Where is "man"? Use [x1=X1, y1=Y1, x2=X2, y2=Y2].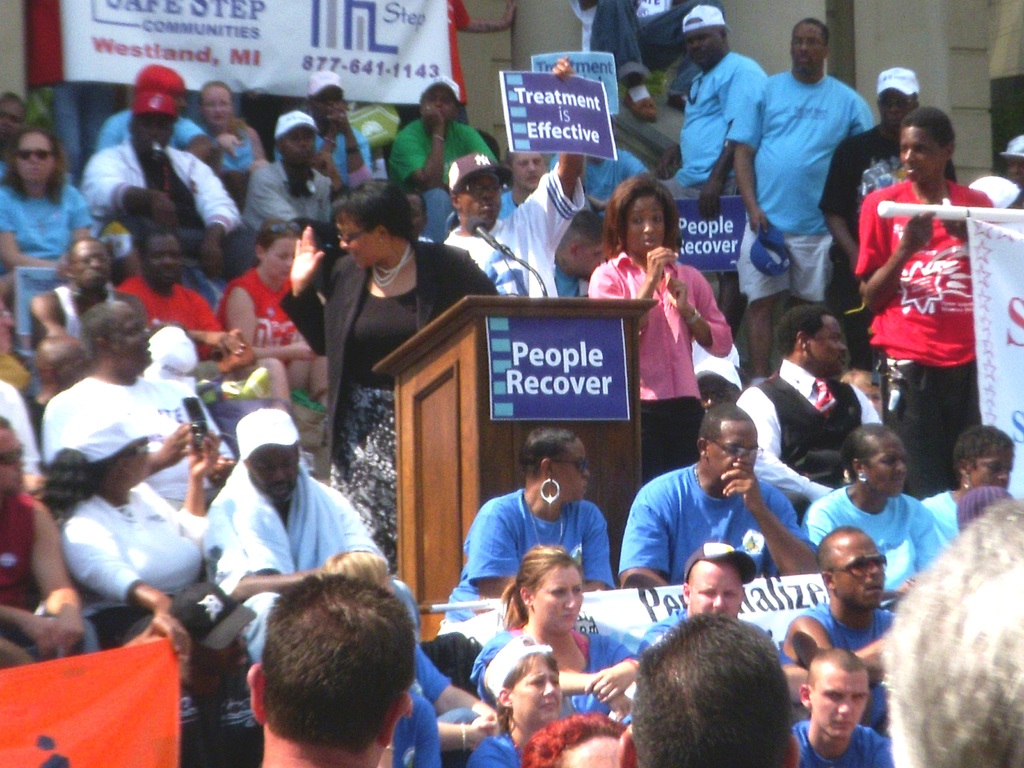
[x1=234, y1=99, x2=341, y2=236].
